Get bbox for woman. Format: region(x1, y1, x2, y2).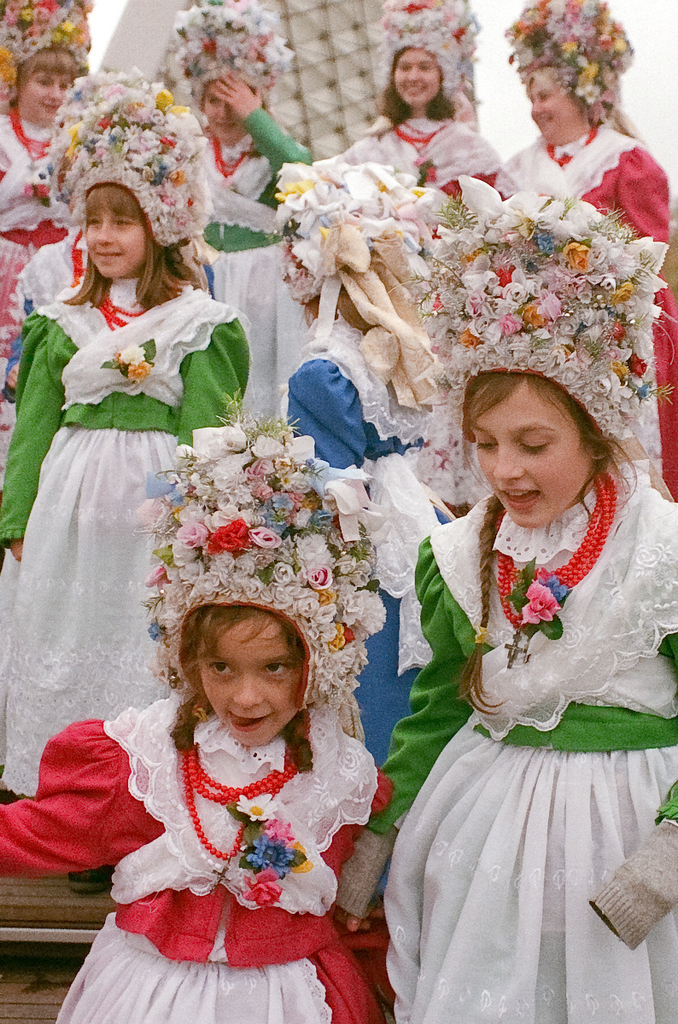
region(500, 0, 677, 502).
